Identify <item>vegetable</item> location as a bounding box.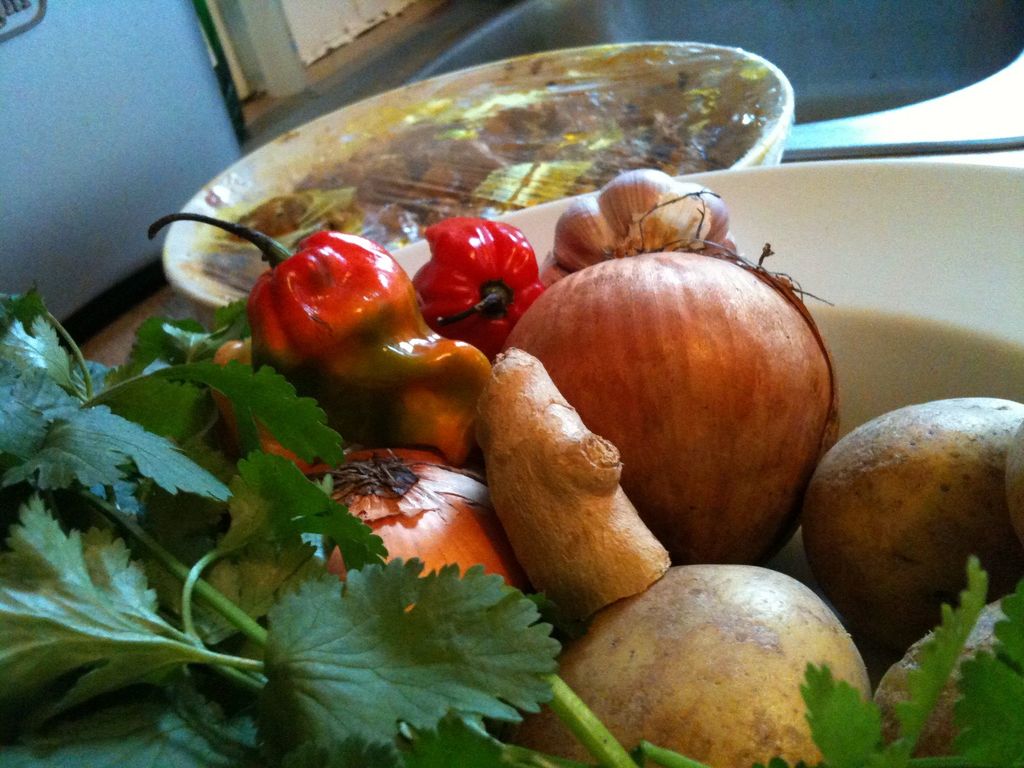
box=[476, 343, 670, 626].
